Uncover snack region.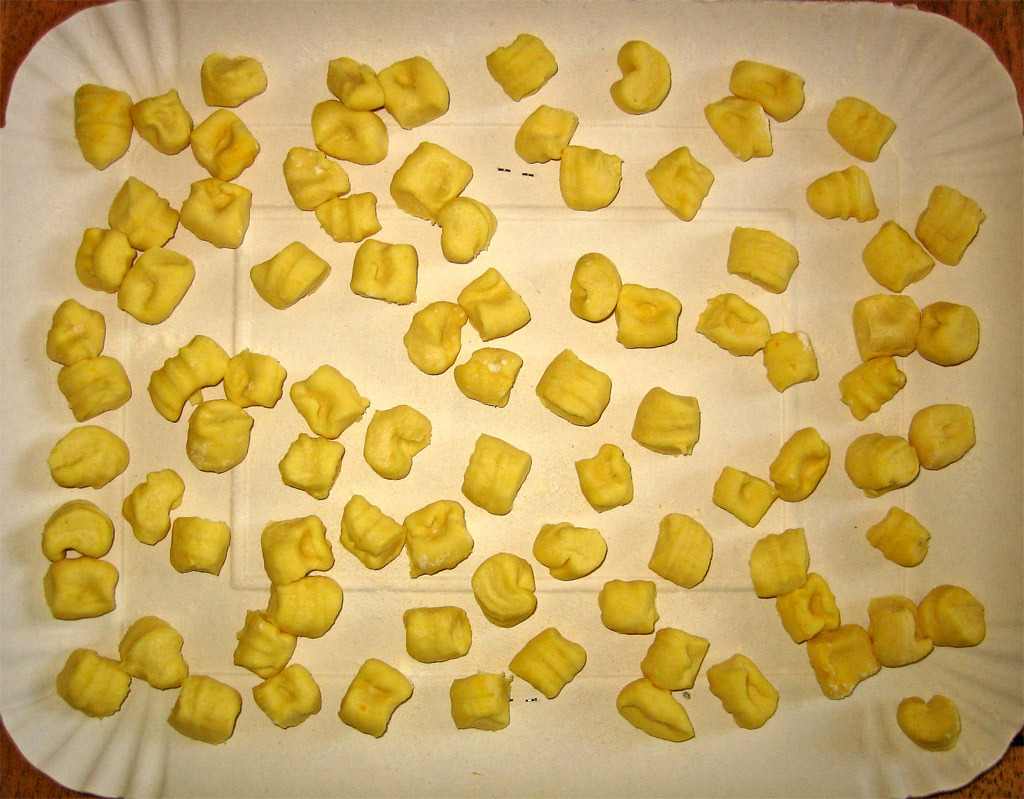
Uncovered: <region>435, 195, 502, 264</region>.
